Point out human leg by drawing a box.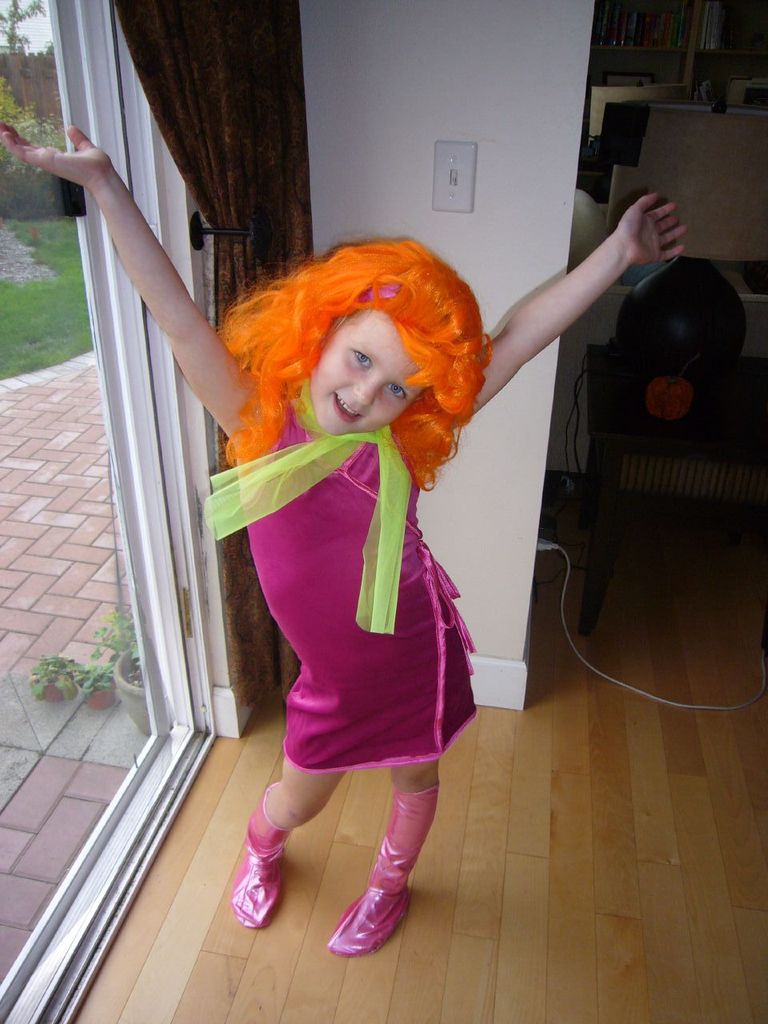
bbox(323, 760, 426, 958).
